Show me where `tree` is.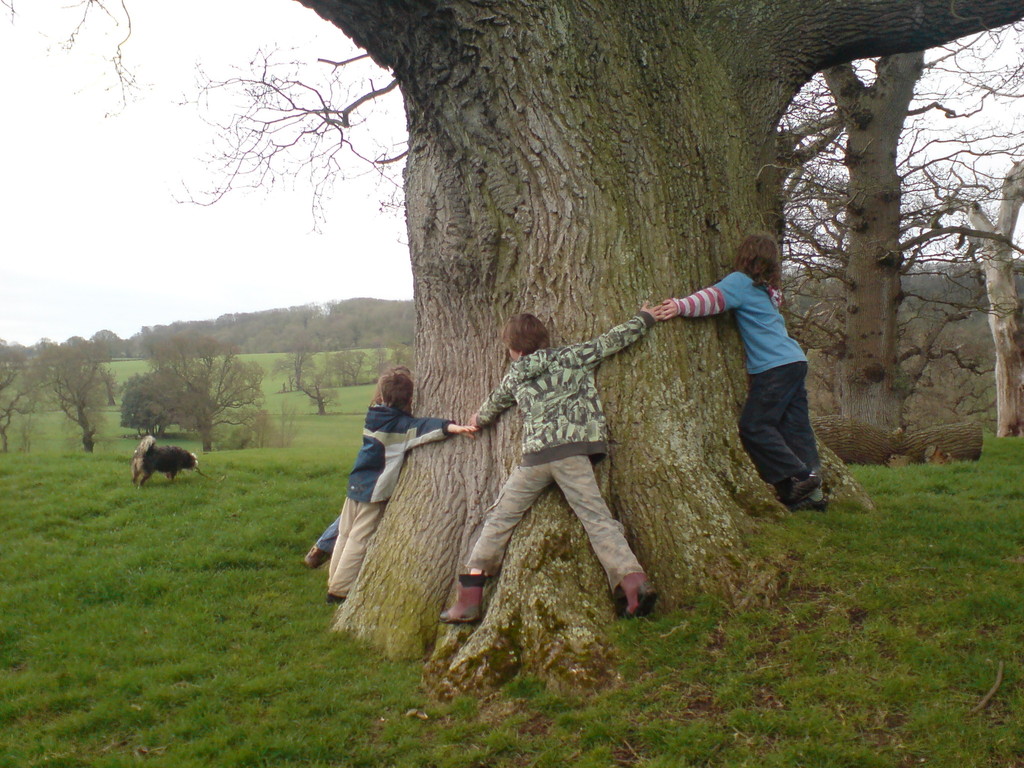
`tree` is at [19, 338, 126, 458].
